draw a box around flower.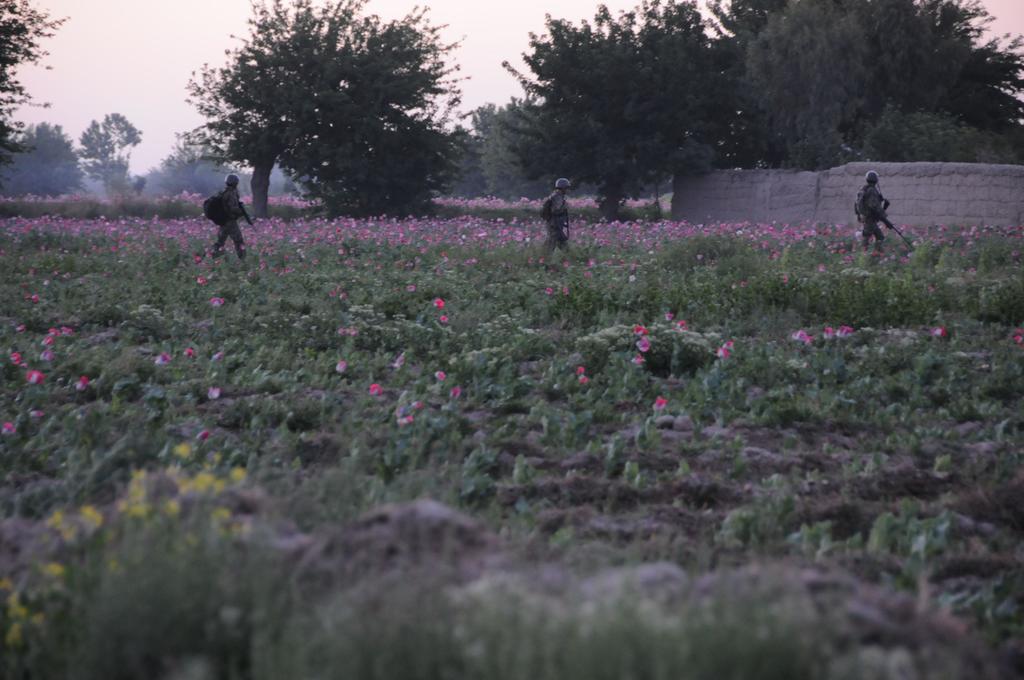
{"left": 839, "top": 324, "right": 848, "bottom": 340}.
